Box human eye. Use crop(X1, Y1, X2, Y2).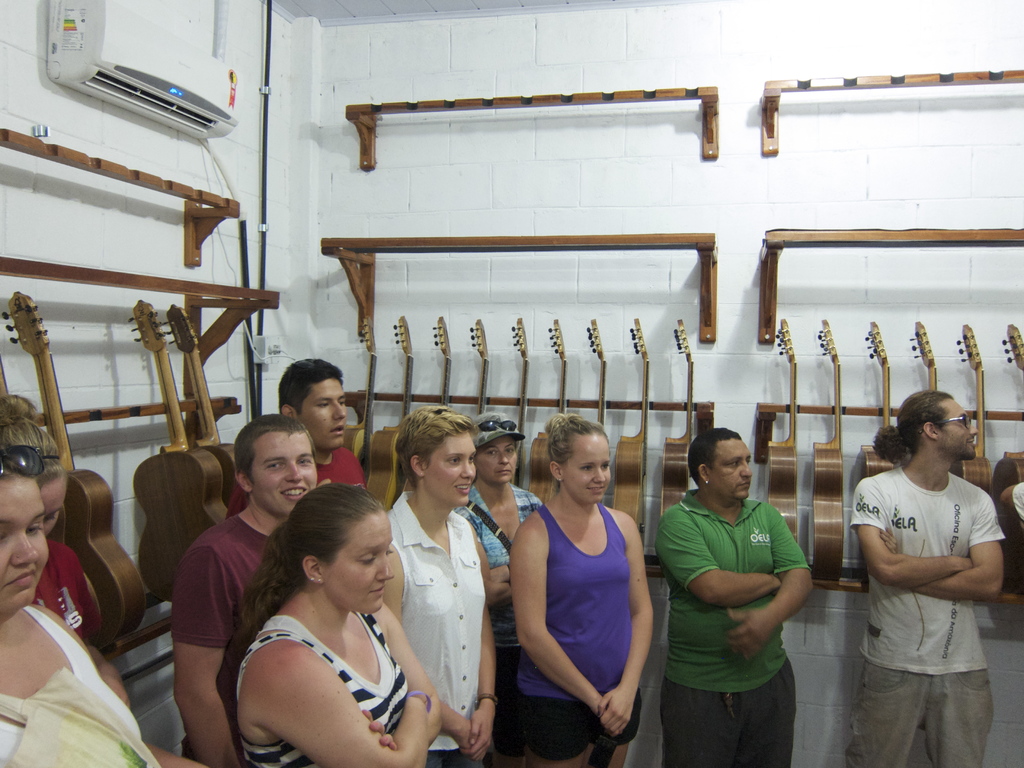
crop(959, 415, 970, 426).
